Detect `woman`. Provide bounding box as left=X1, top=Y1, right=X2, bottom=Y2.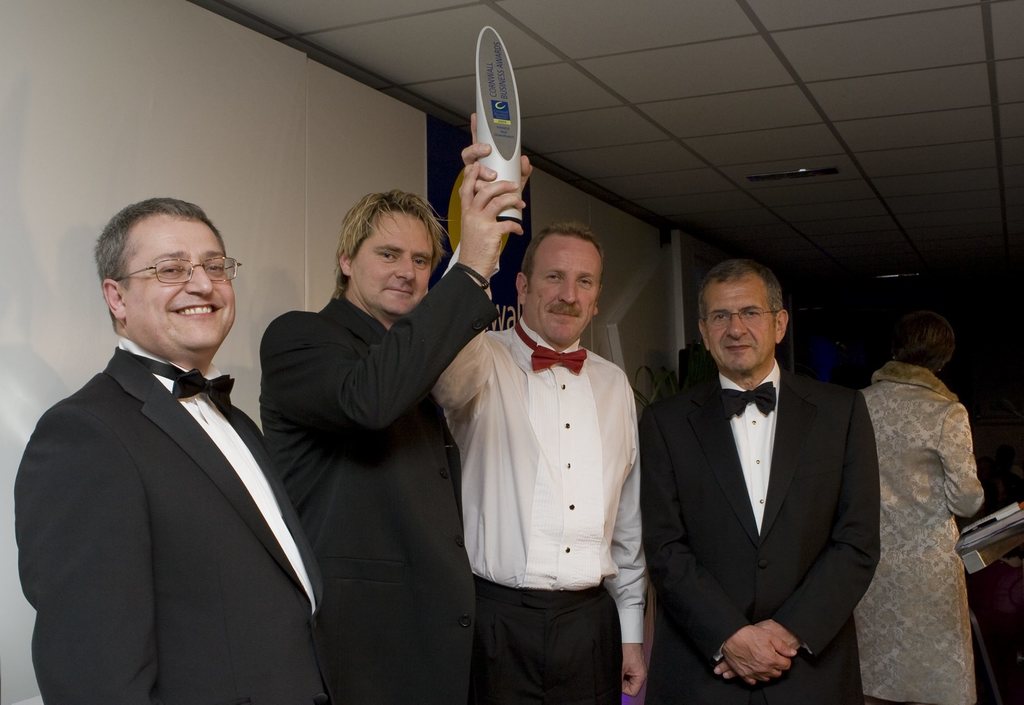
left=852, top=265, right=995, bottom=704.
